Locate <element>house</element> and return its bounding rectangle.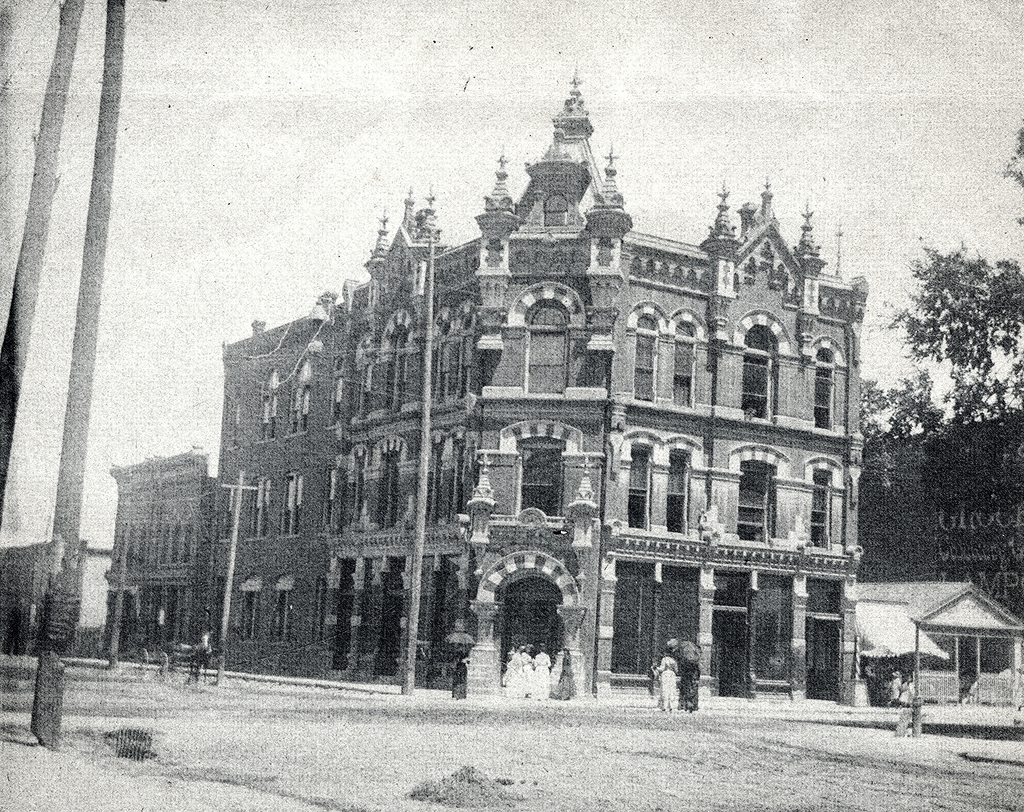
pyautogui.locateOnScreen(830, 560, 1016, 713).
